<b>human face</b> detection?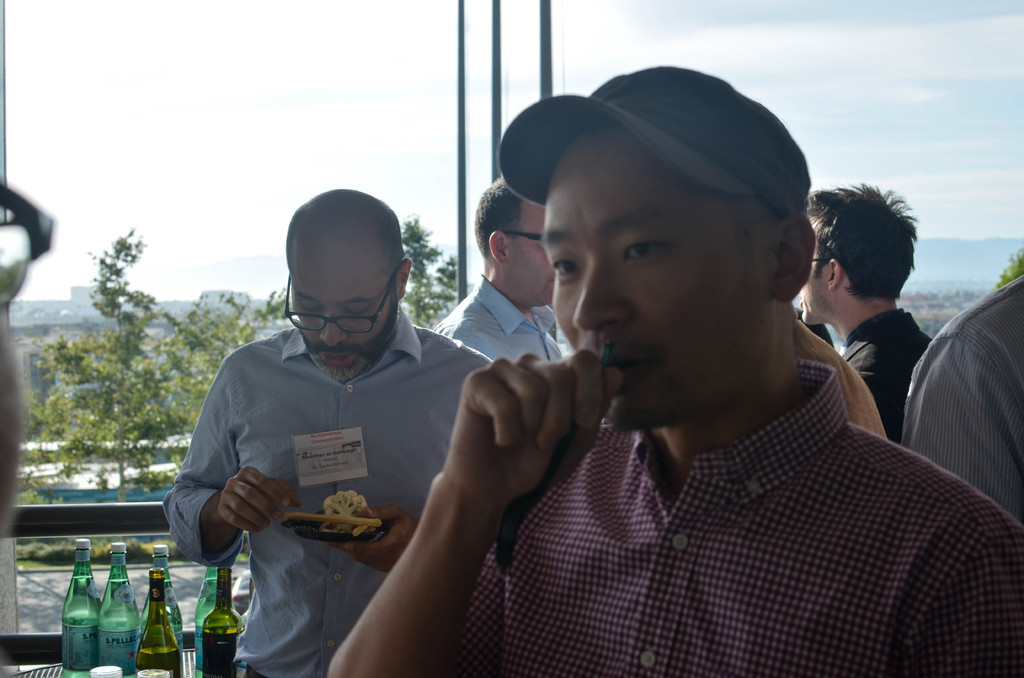
pyautogui.locateOnScreen(547, 126, 776, 437)
